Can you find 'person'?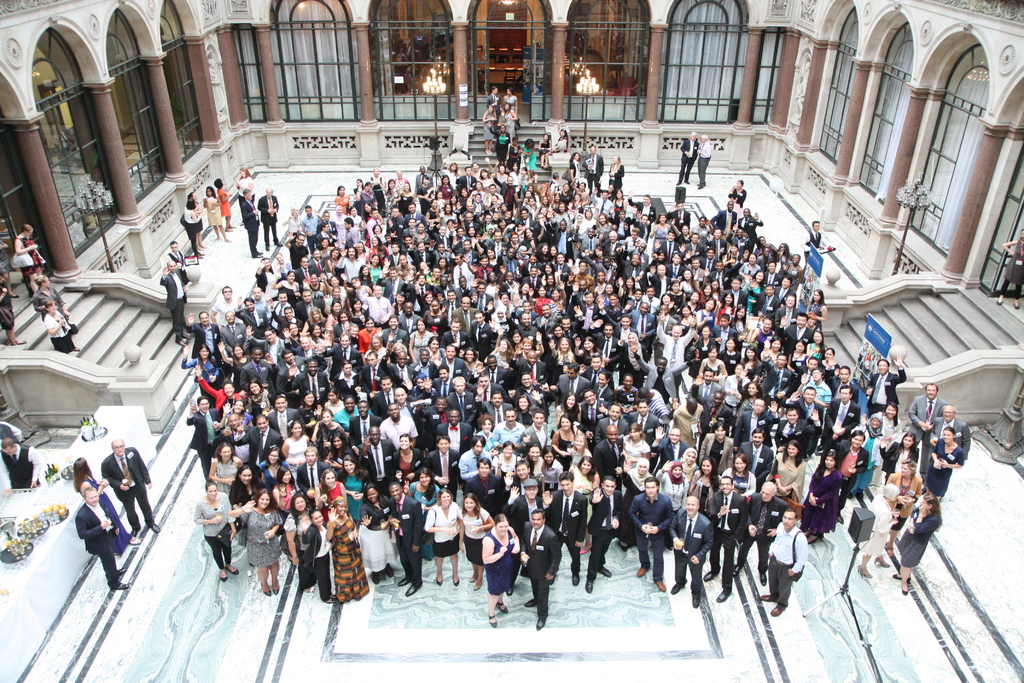
Yes, bounding box: [583, 147, 604, 194].
